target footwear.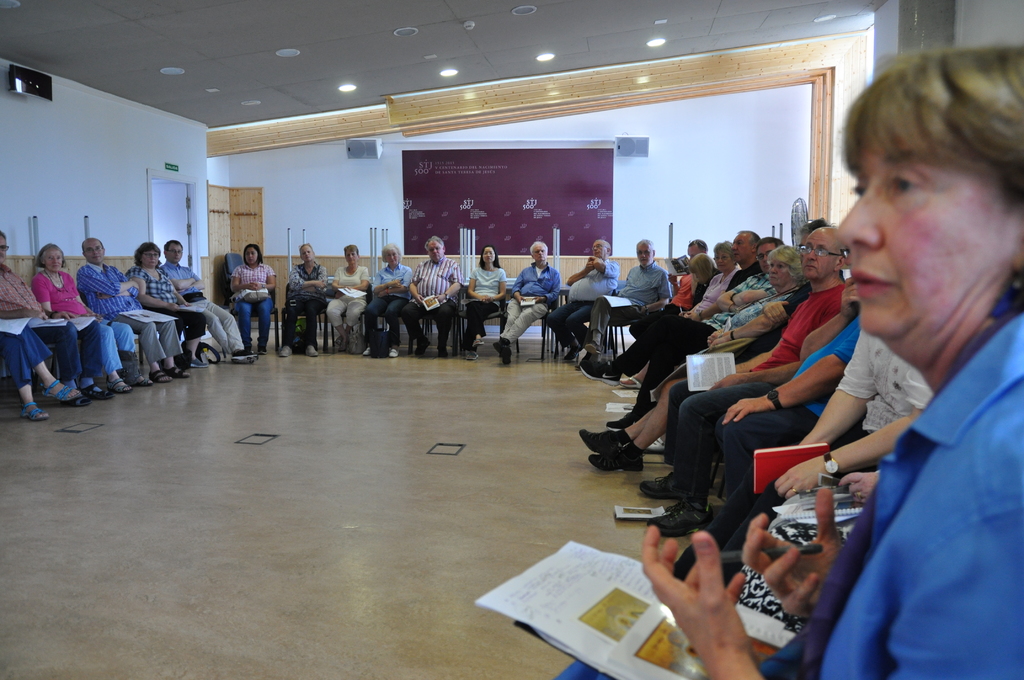
Target region: bbox=(639, 472, 693, 502).
